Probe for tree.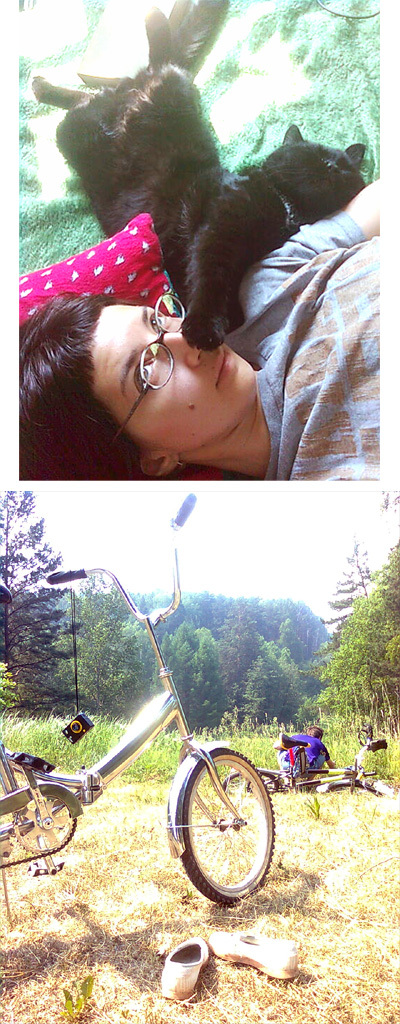
Probe result: 206 602 261 707.
